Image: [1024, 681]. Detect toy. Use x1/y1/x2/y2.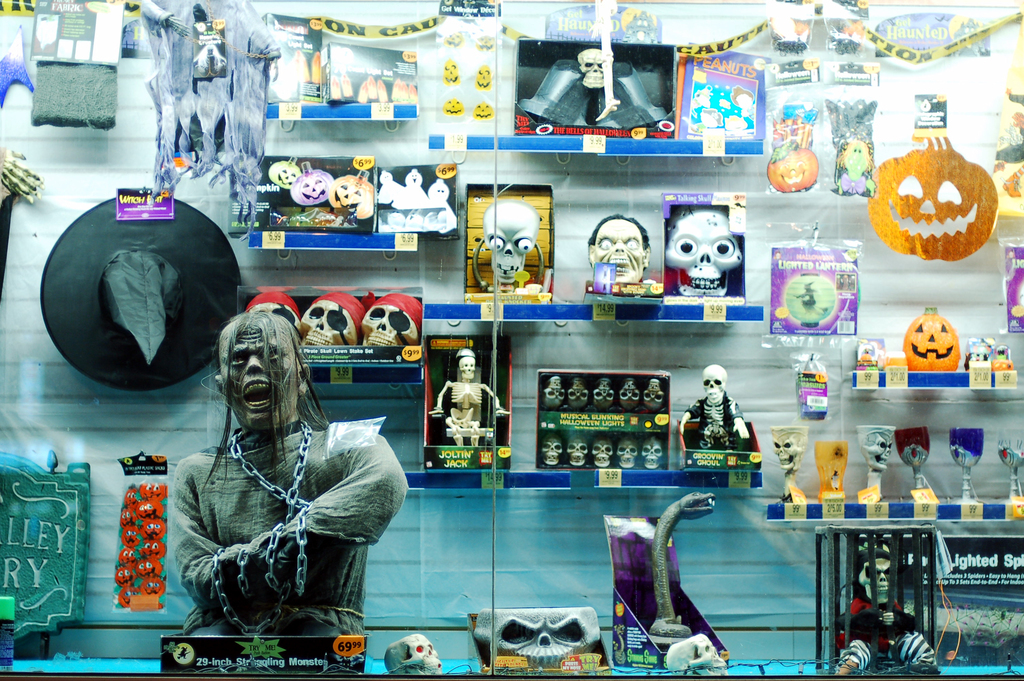
612/434/637/470.
